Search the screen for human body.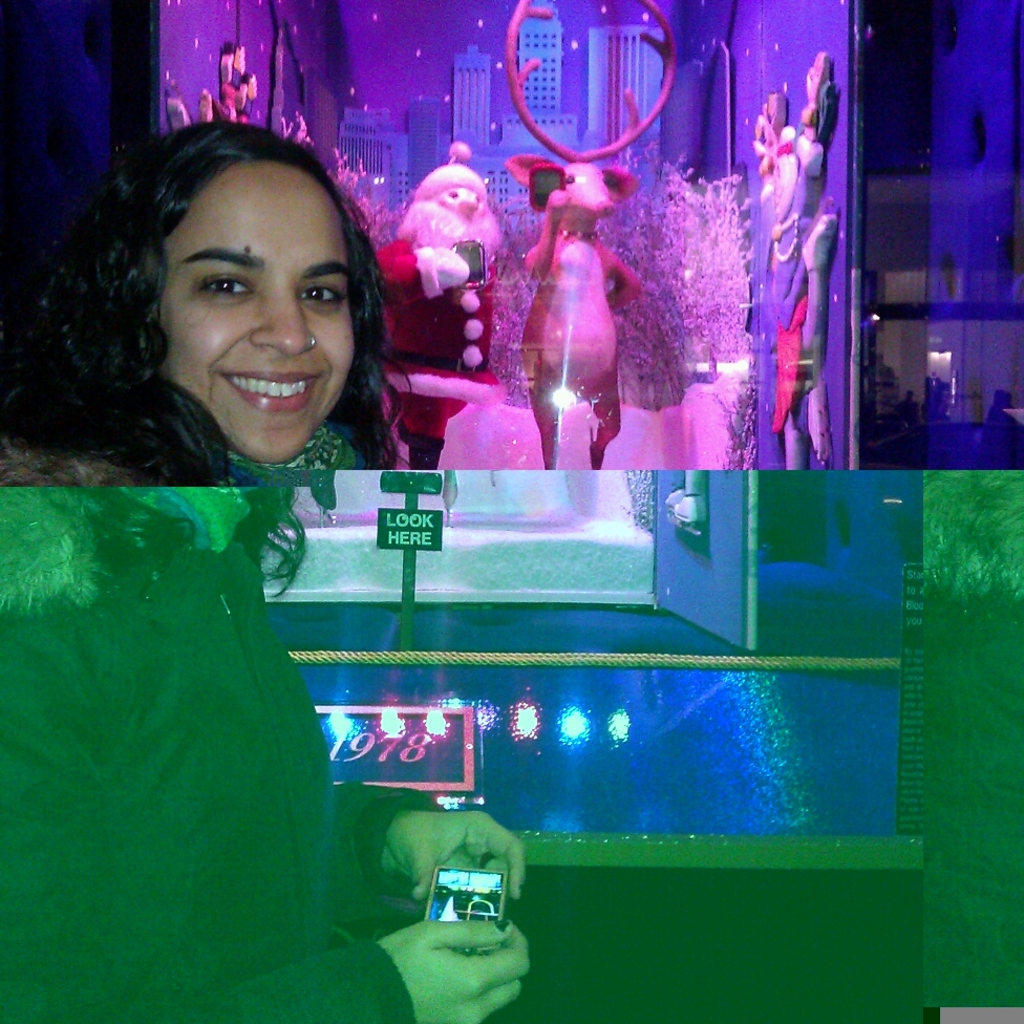
Found at pyautogui.locateOnScreen(14, 137, 413, 1023).
